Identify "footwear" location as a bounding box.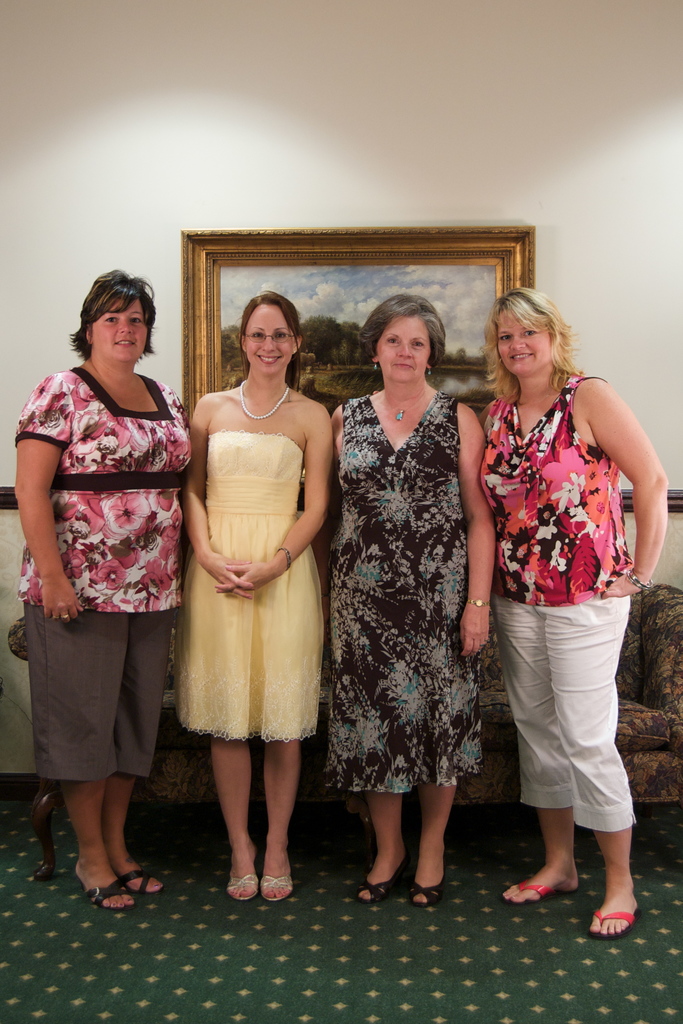
x1=80 y1=880 x2=139 y2=910.
